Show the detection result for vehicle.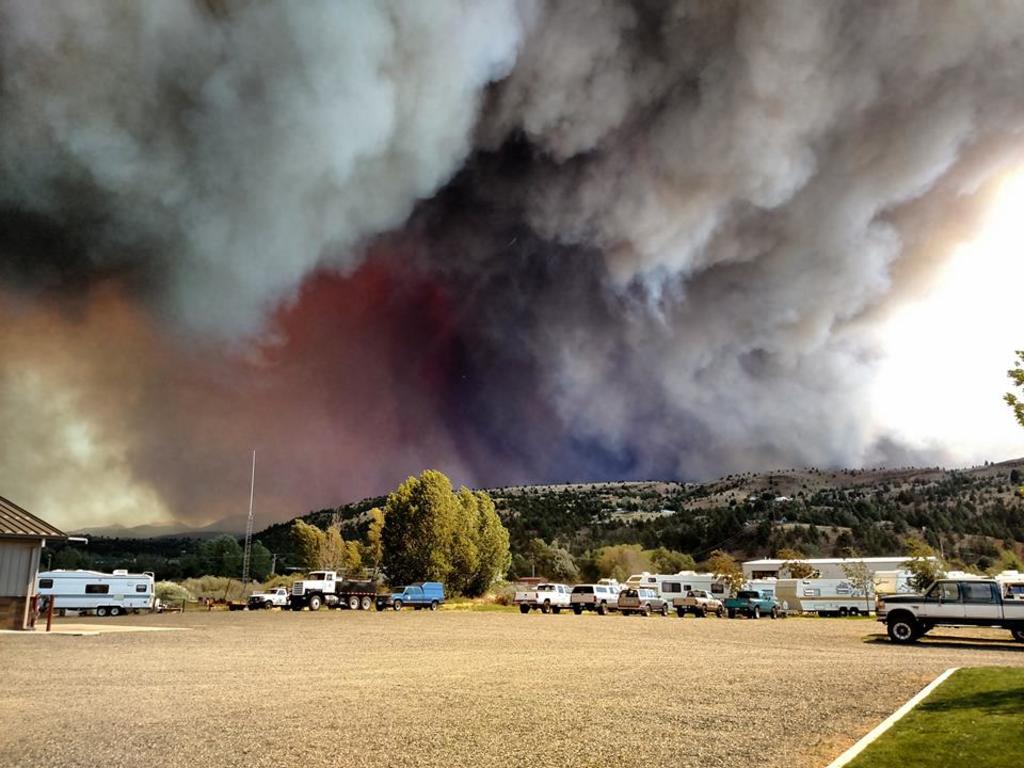
region(569, 582, 617, 612).
